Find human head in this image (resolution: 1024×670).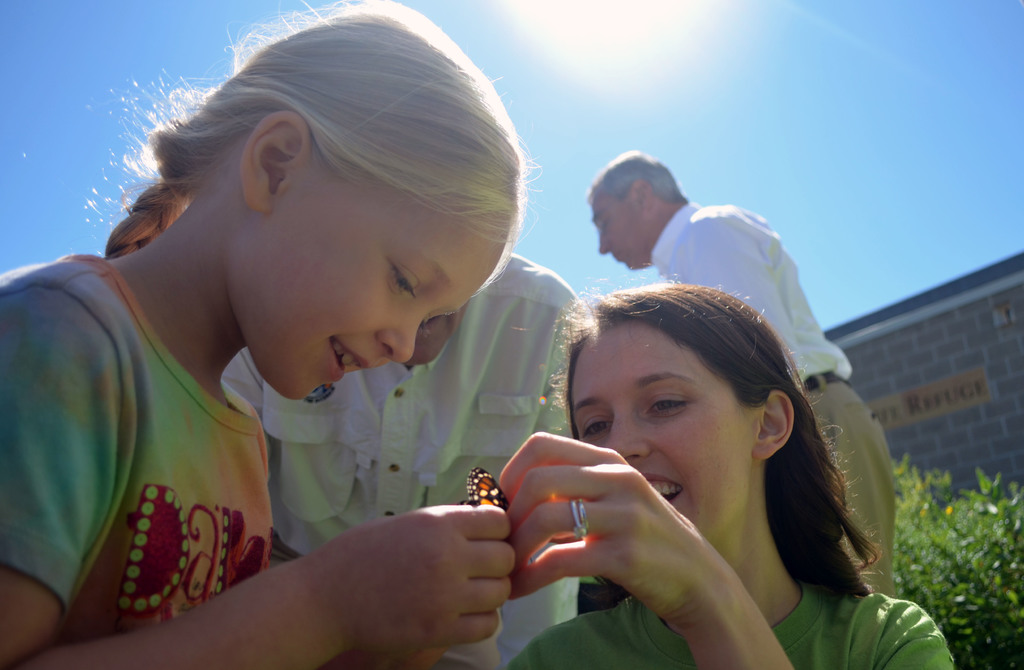
(589, 151, 682, 272).
